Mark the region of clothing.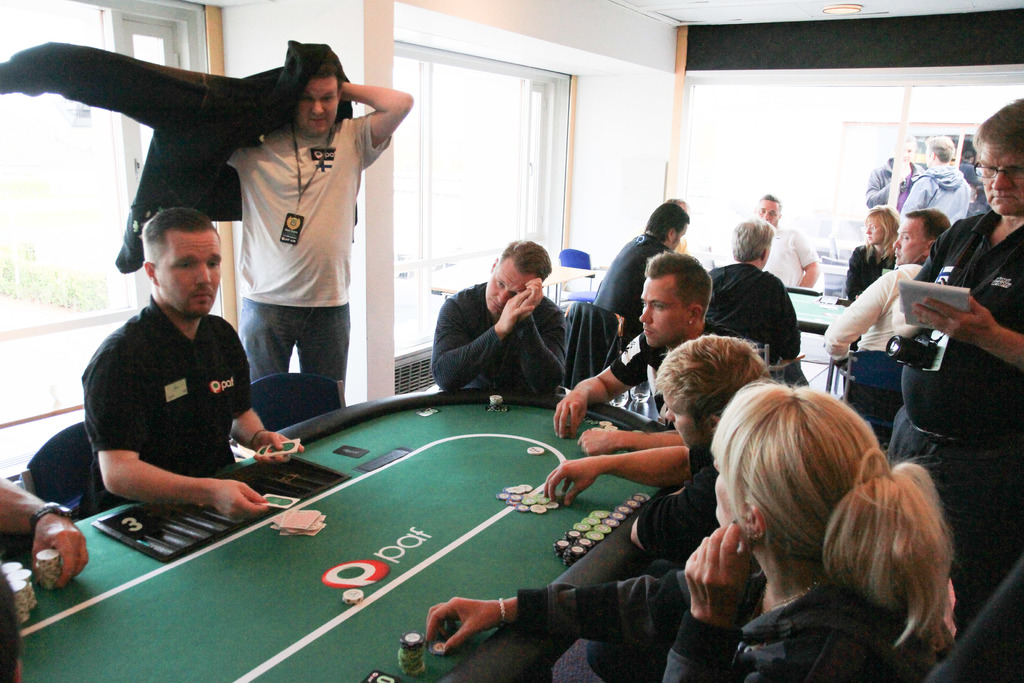
Region: {"x1": 812, "y1": 256, "x2": 927, "y2": 371}.
